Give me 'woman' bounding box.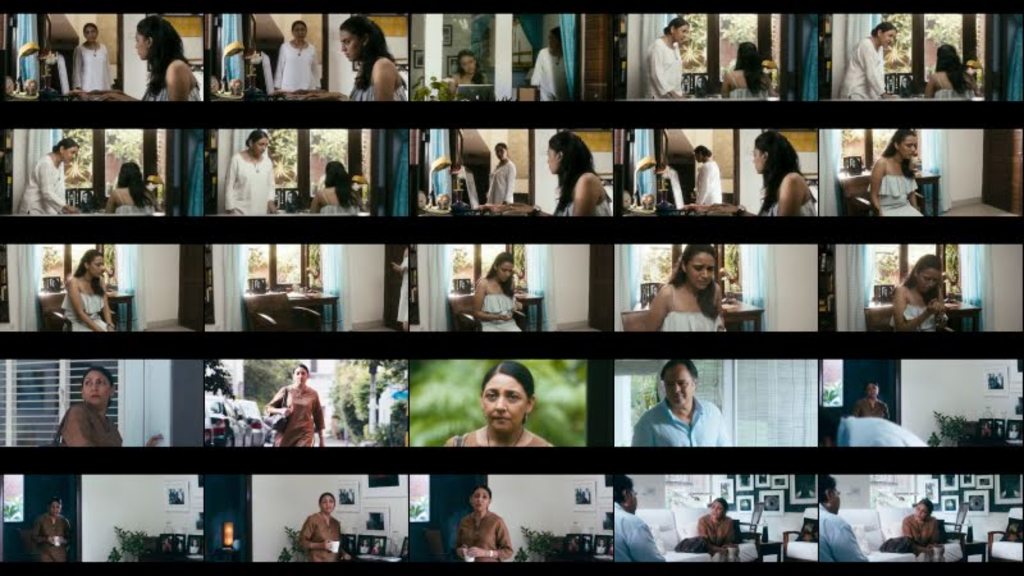
(x1=59, y1=367, x2=165, y2=449).
